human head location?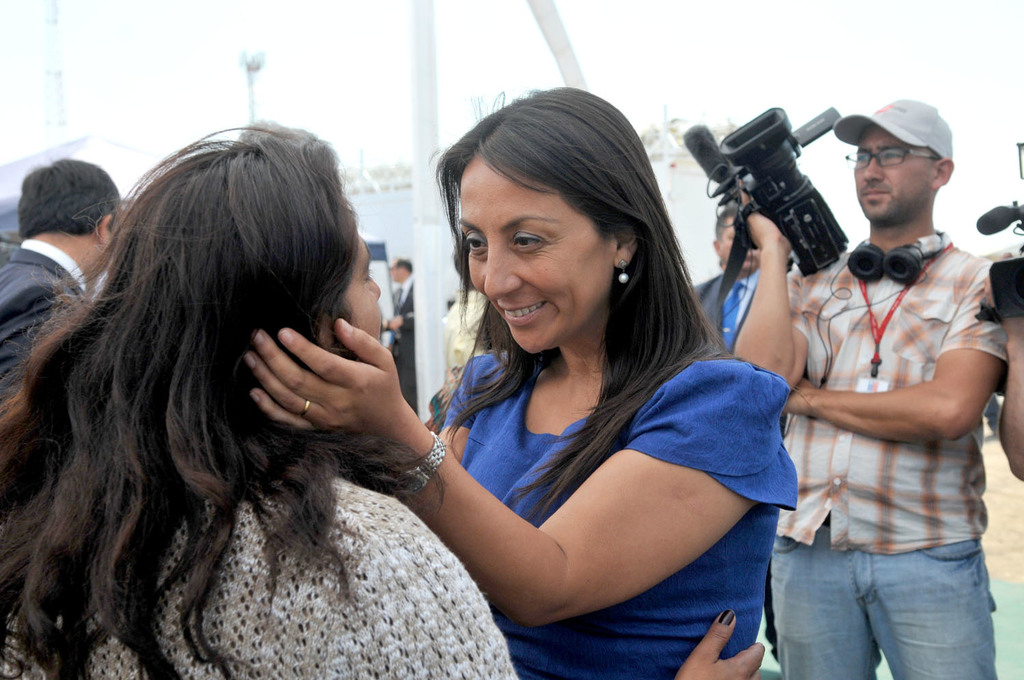
[433, 90, 687, 361]
